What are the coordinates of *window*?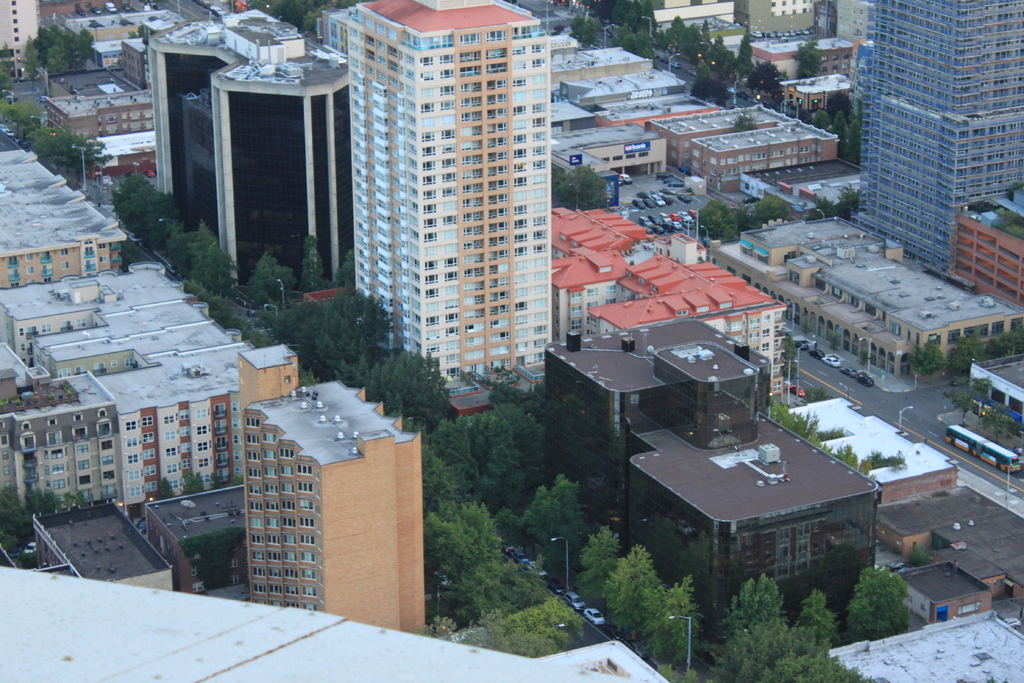
[447, 316, 459, 322].
